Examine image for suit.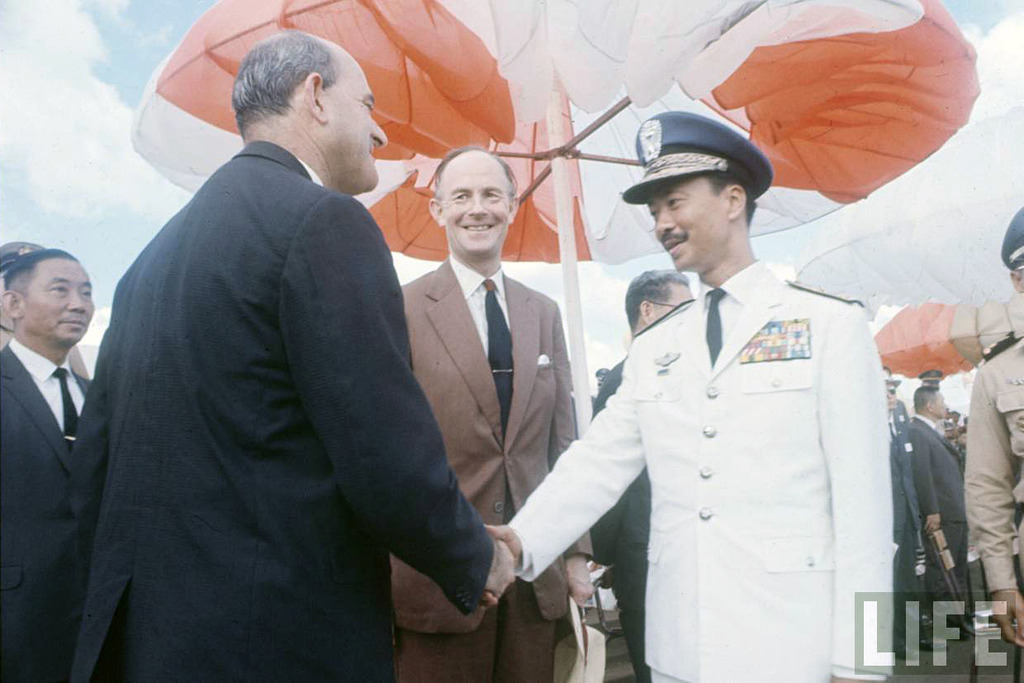
Examination result: 2:226:119:618.
